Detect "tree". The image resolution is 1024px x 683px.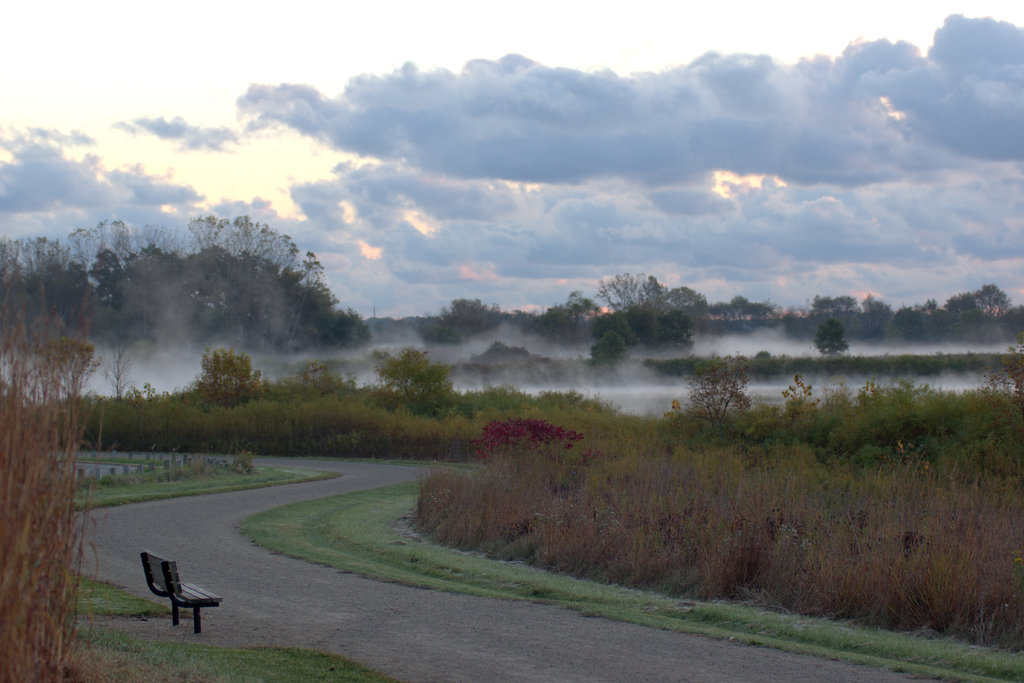
x1=813, y1=320, x2=849, y2=354.
